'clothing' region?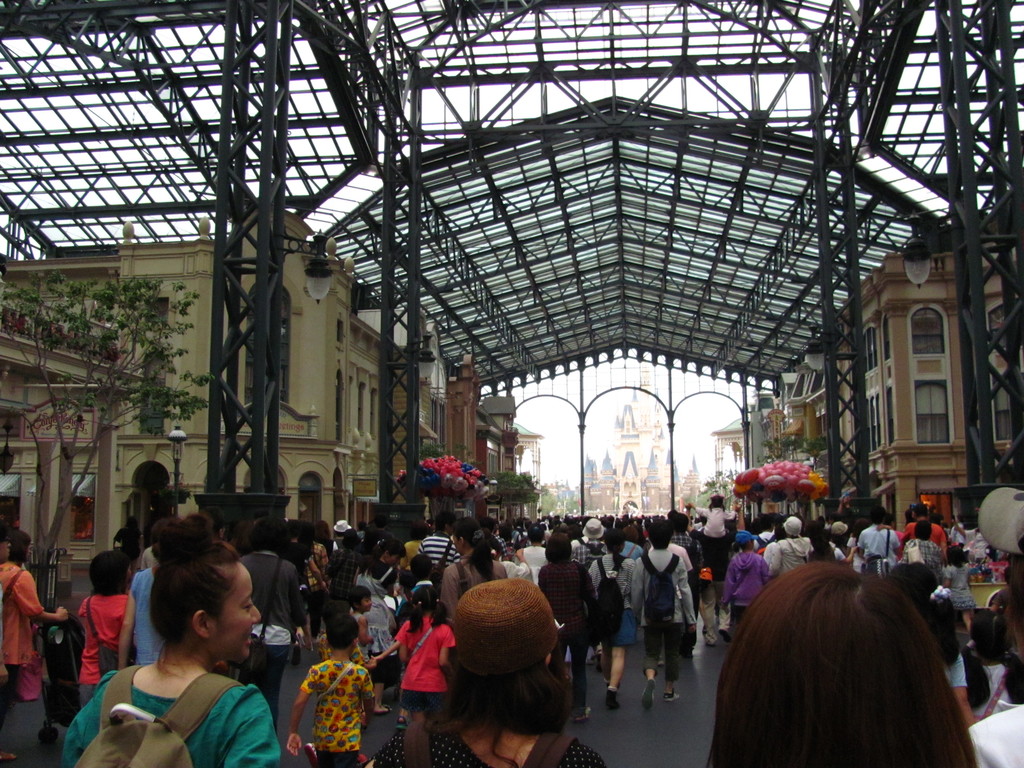
bbox=[131, 567, 161, 665]
